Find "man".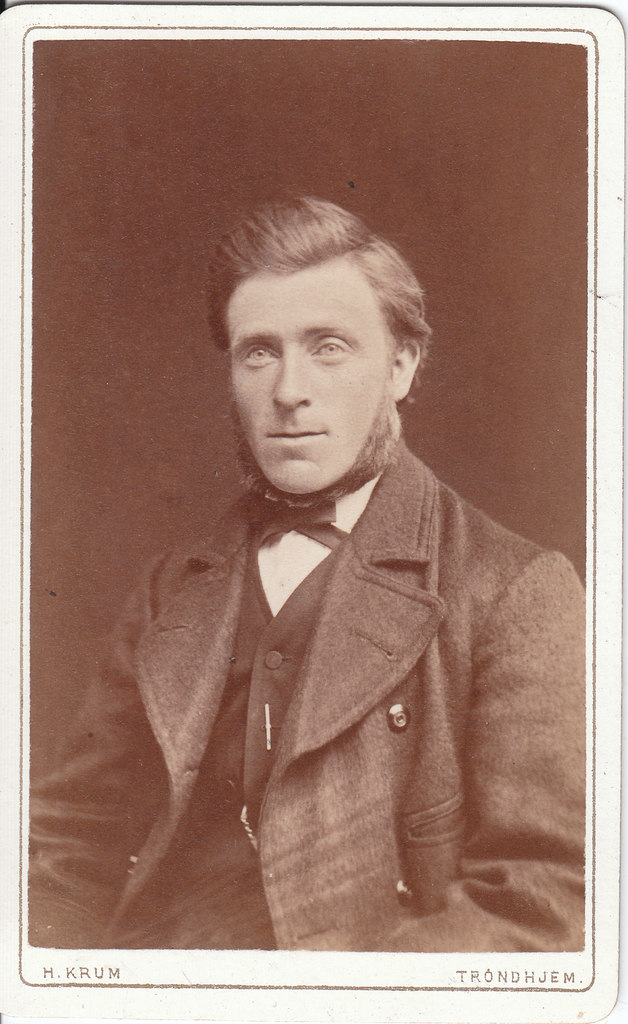
x1=75 y1=143 x2=571 y2=890.
